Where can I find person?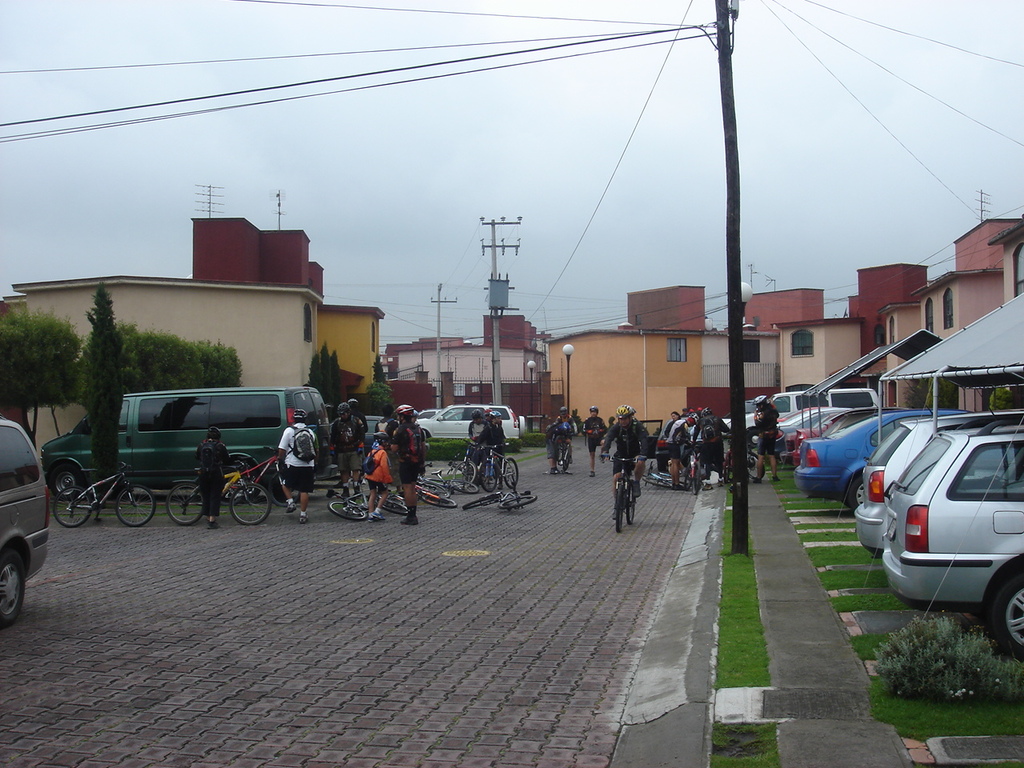
You can find it at x1=364 y1=434 x2=394 y2=523.
